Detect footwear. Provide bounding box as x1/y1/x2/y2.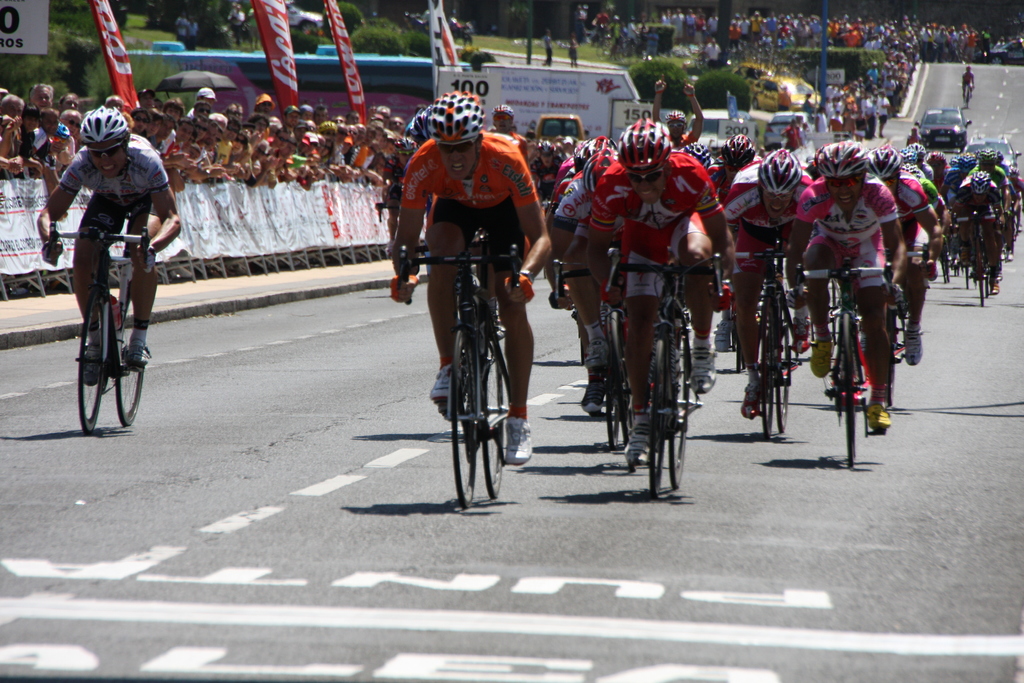
789/315/812/352.
